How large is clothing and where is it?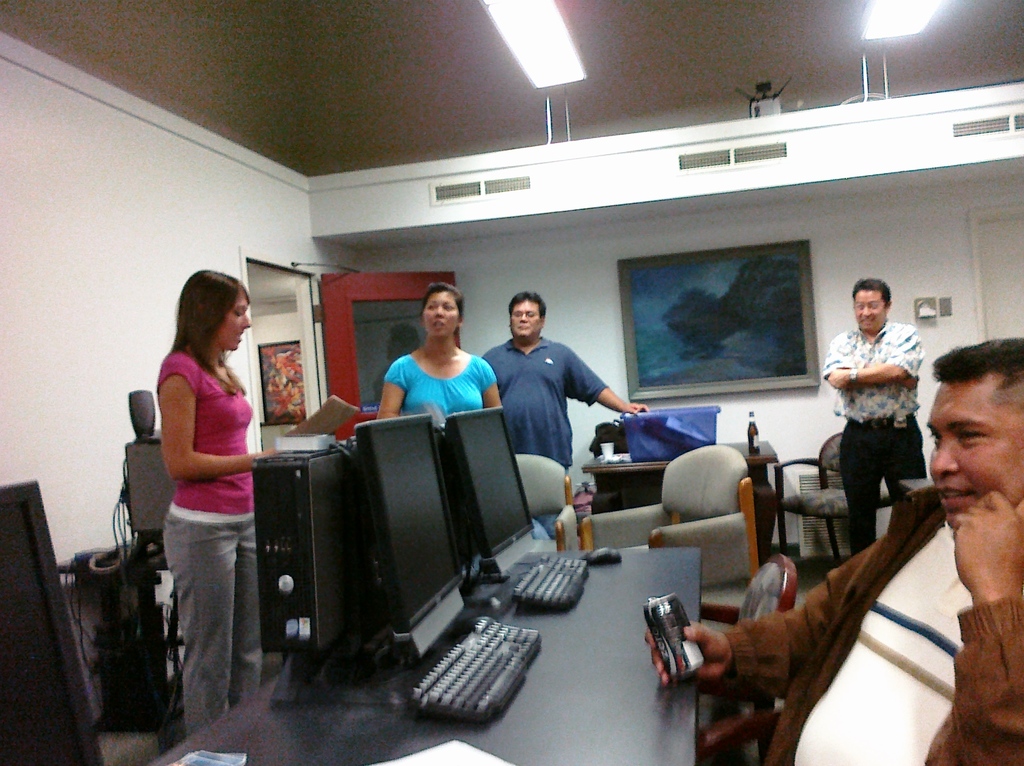
Bounding box: [386,351,498,434].
